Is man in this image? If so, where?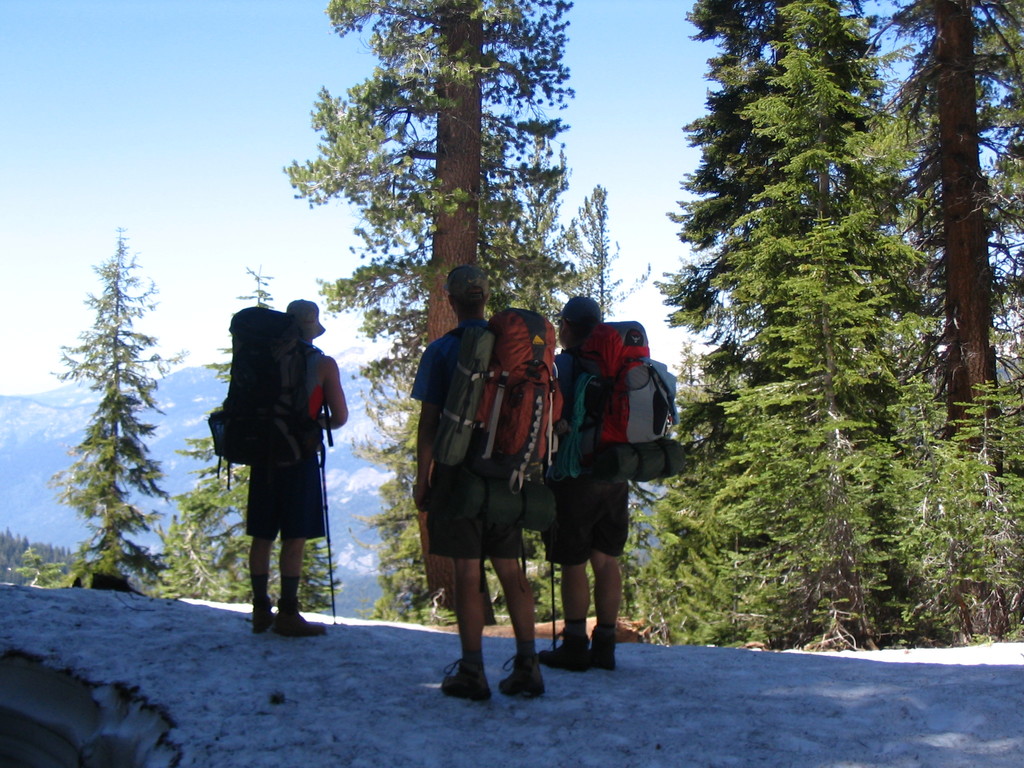
Yes, at (412,264,557,707).
